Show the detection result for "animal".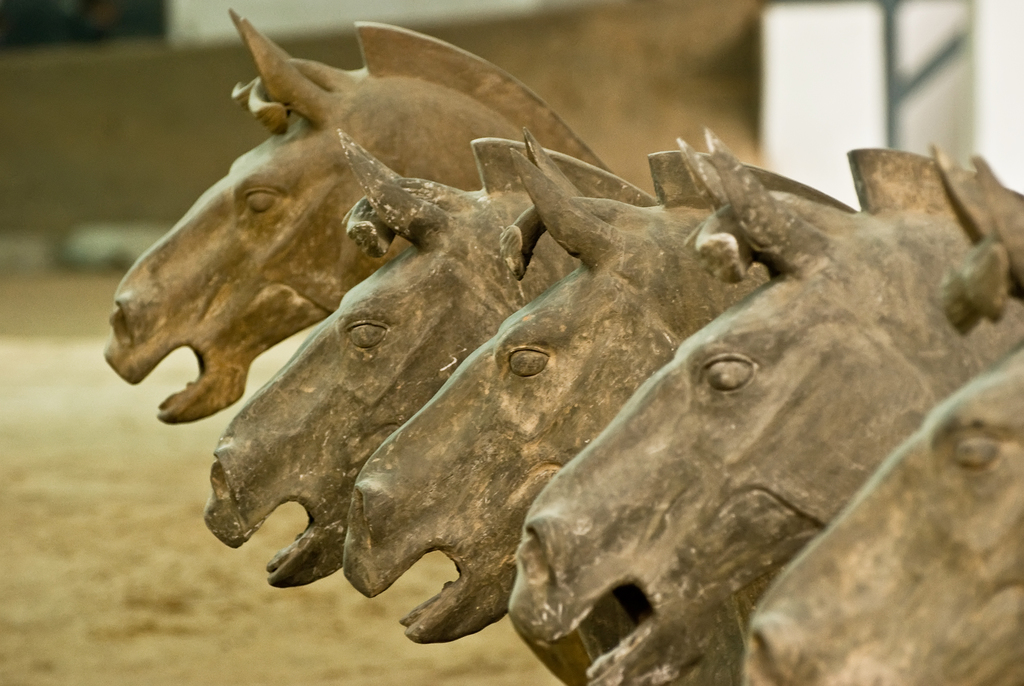
detection(340, 120, 862, 662).
